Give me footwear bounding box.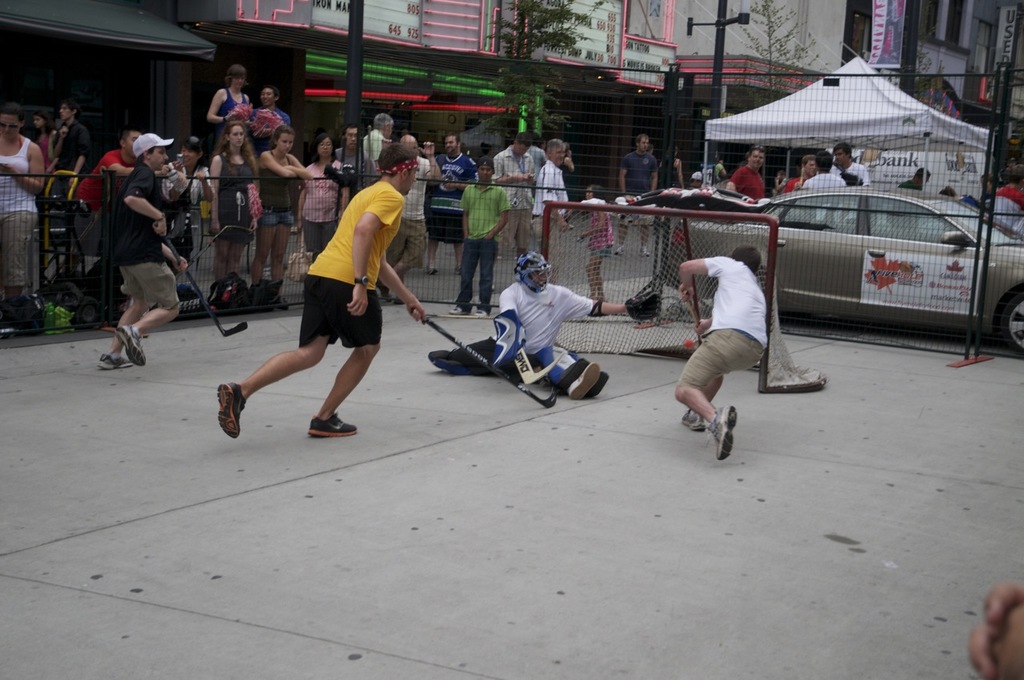
(307, 410, 358, 436).
